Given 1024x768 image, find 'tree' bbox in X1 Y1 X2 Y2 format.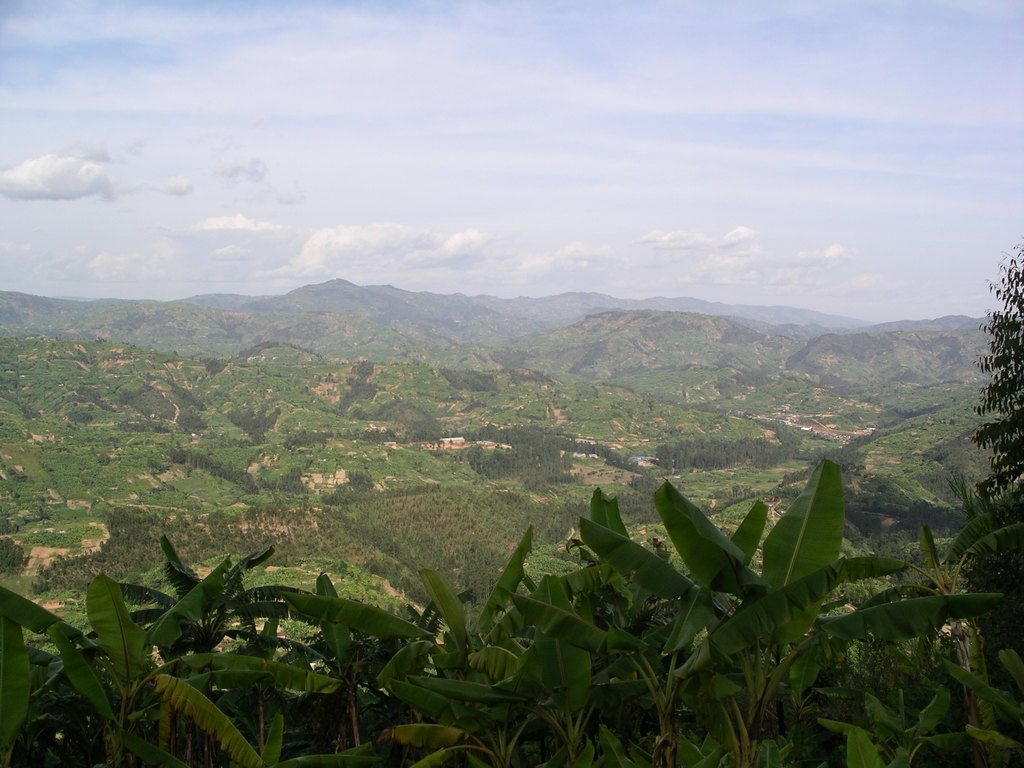
1 536 24 570.
